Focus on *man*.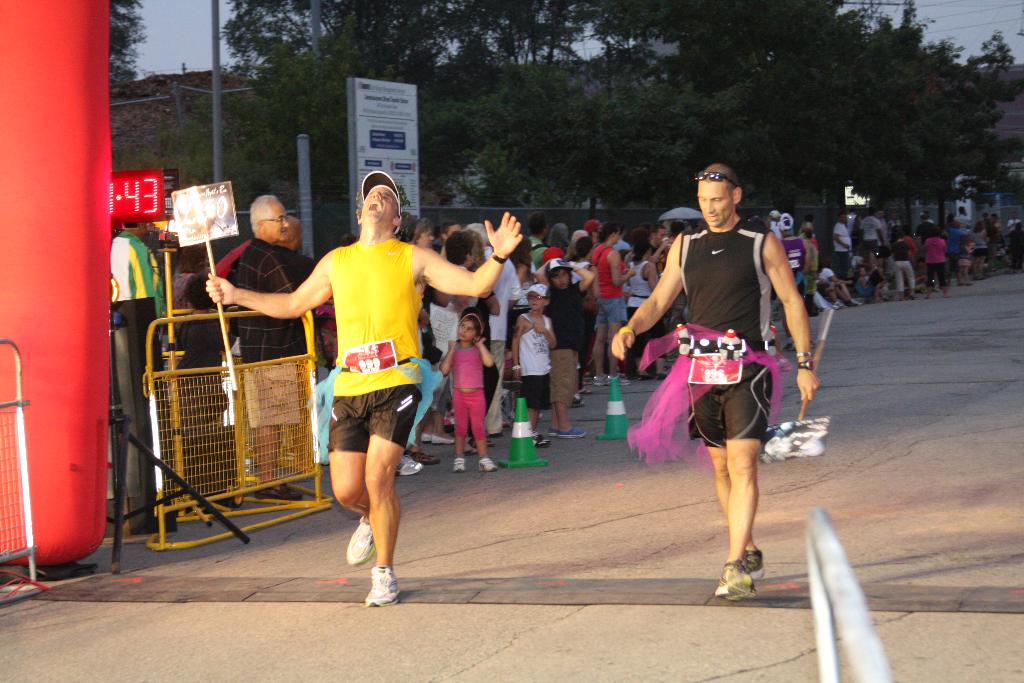
Focused at Rect(957, 206, 972, 241).
